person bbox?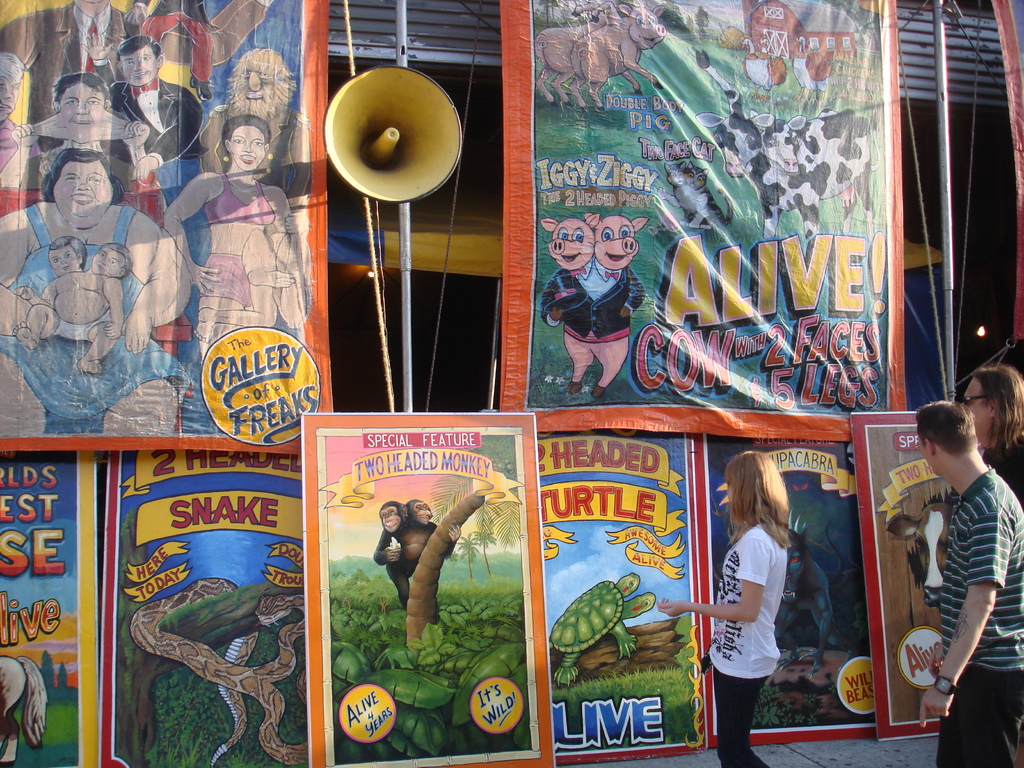
(x1=22, y1=244, x2=128, y2=378)
